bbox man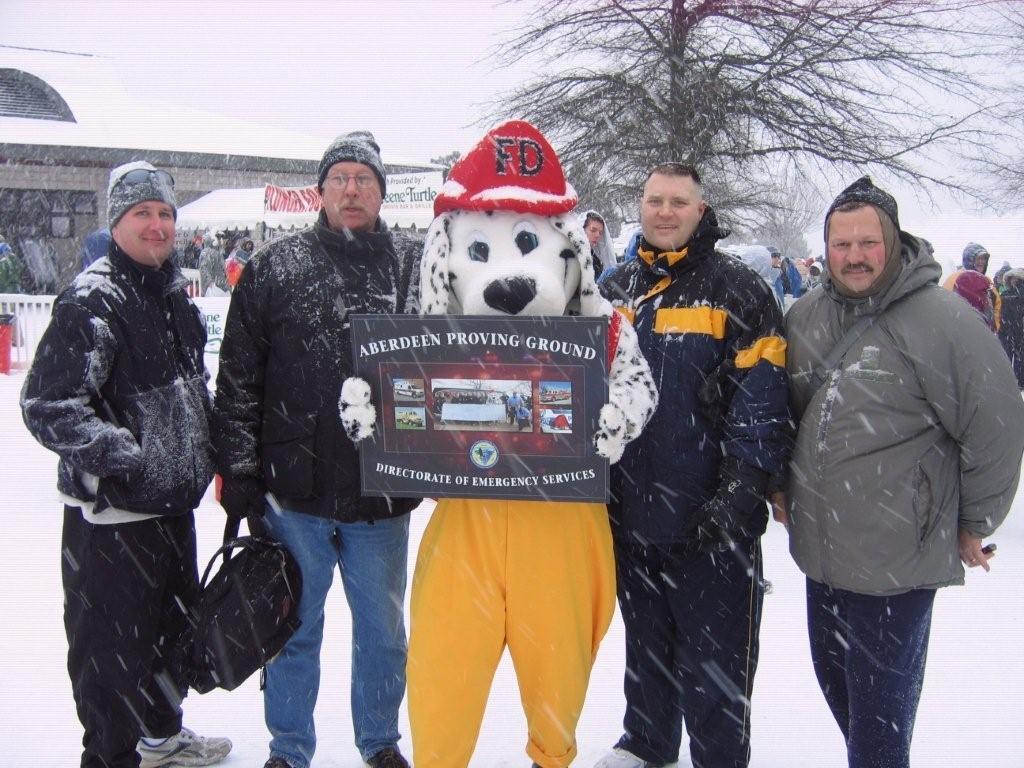
{"left": 594, "top": 159, "right": 791, "bottom": 767}
